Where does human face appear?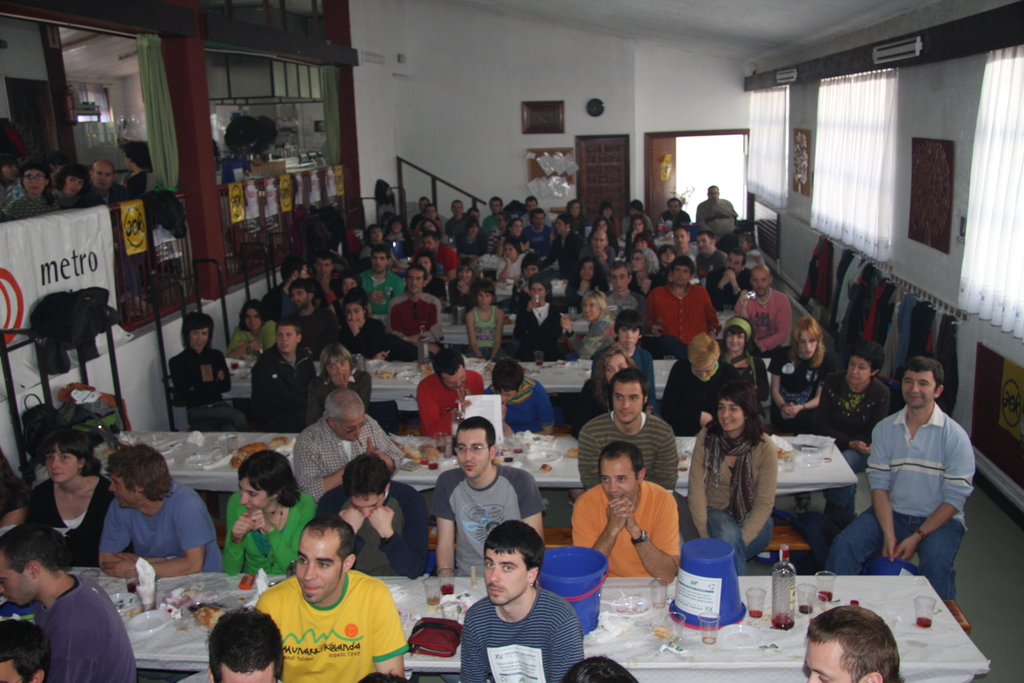
Appears at [424,237,436,251].
